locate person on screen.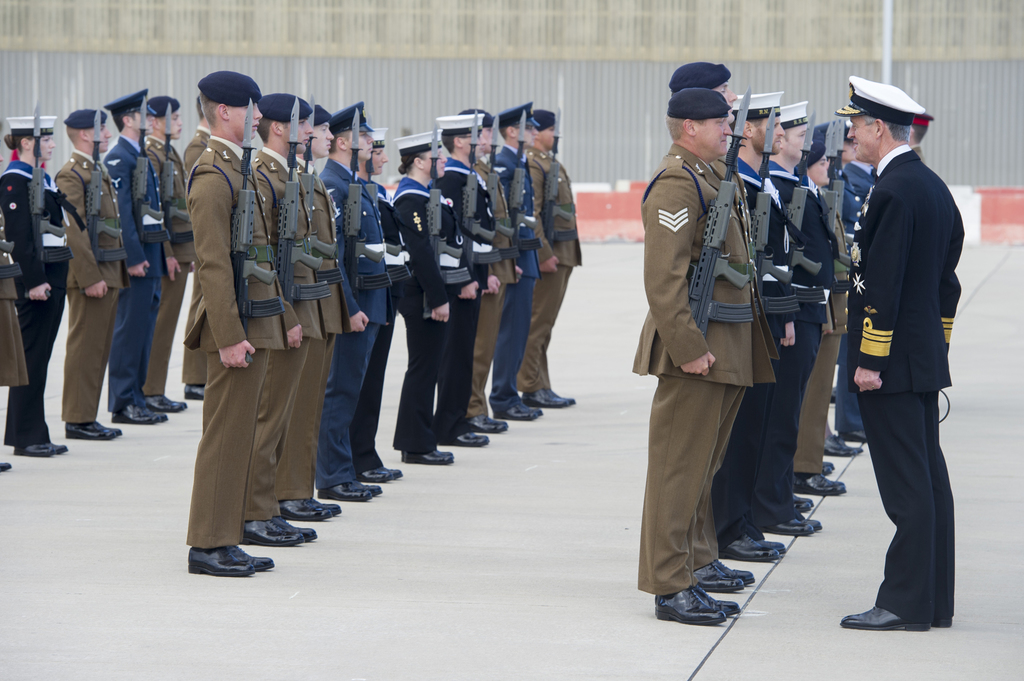
On screen at crop(900, 112, 934, 159).
